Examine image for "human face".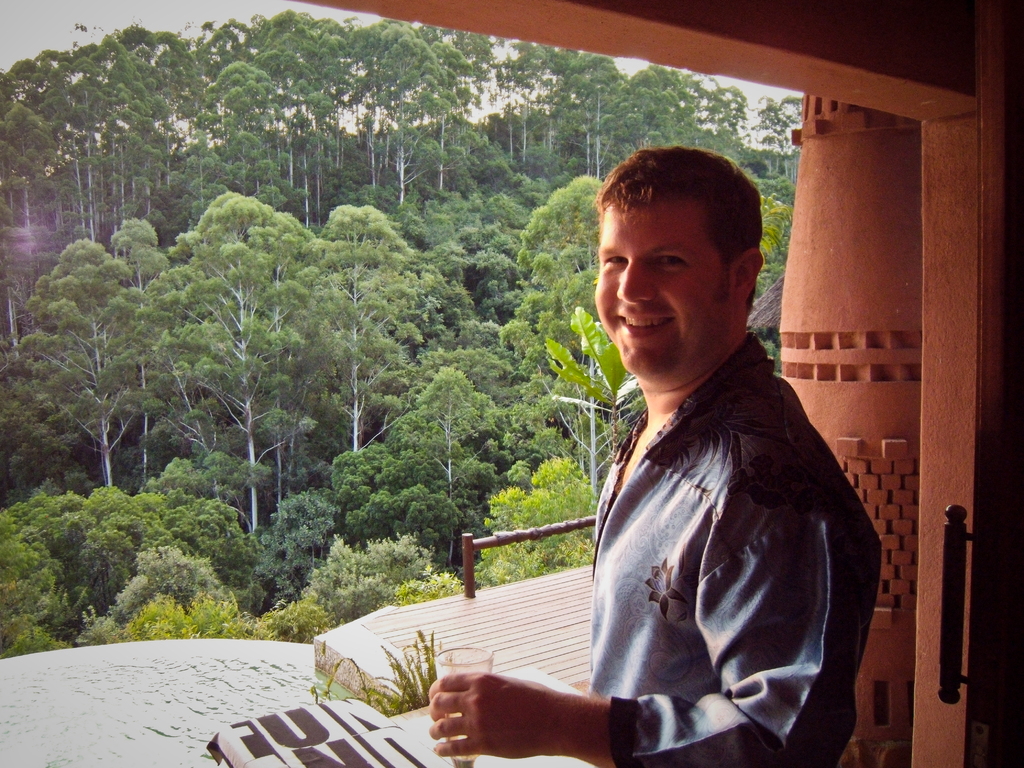
Examination result: {"x1": 596, "y1": 195, "x2": 735, "y2": 386}.
